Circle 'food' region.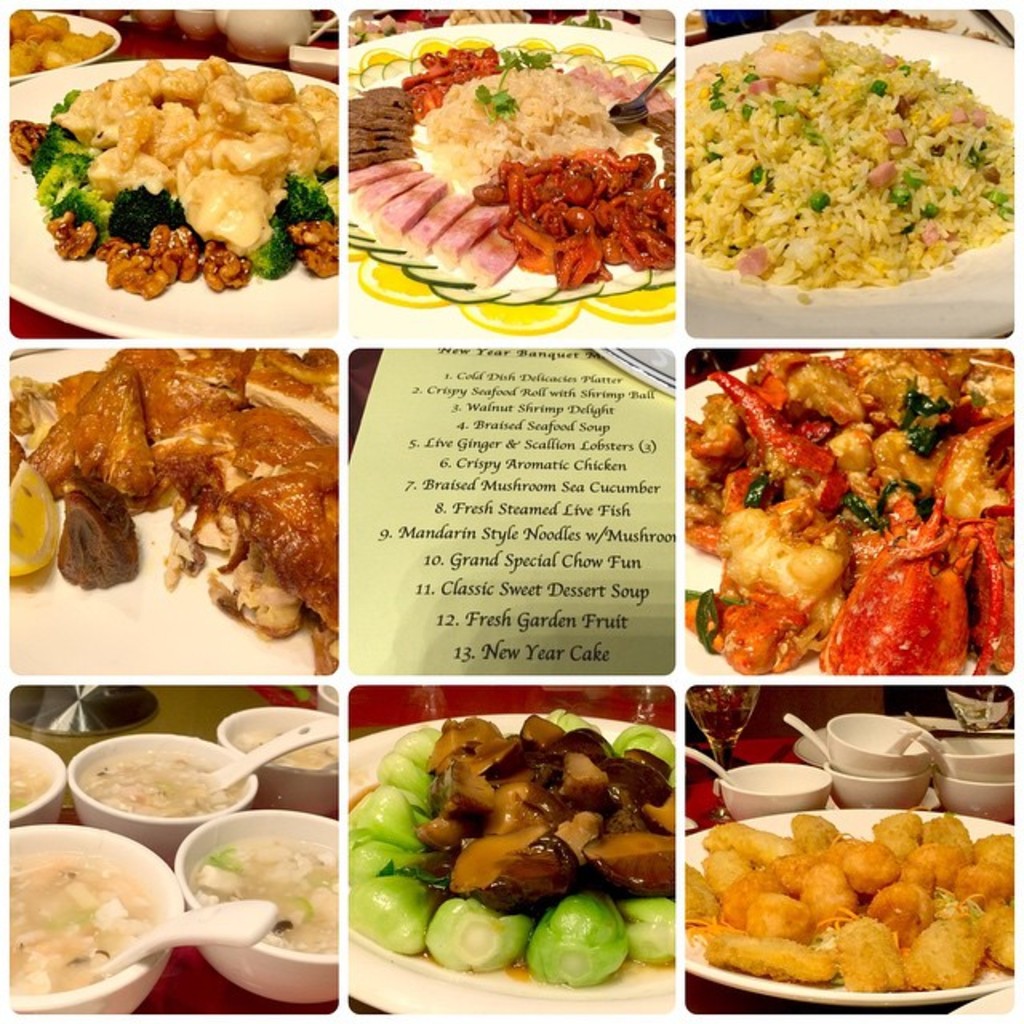
Region: 24, 0, 102, 61.
